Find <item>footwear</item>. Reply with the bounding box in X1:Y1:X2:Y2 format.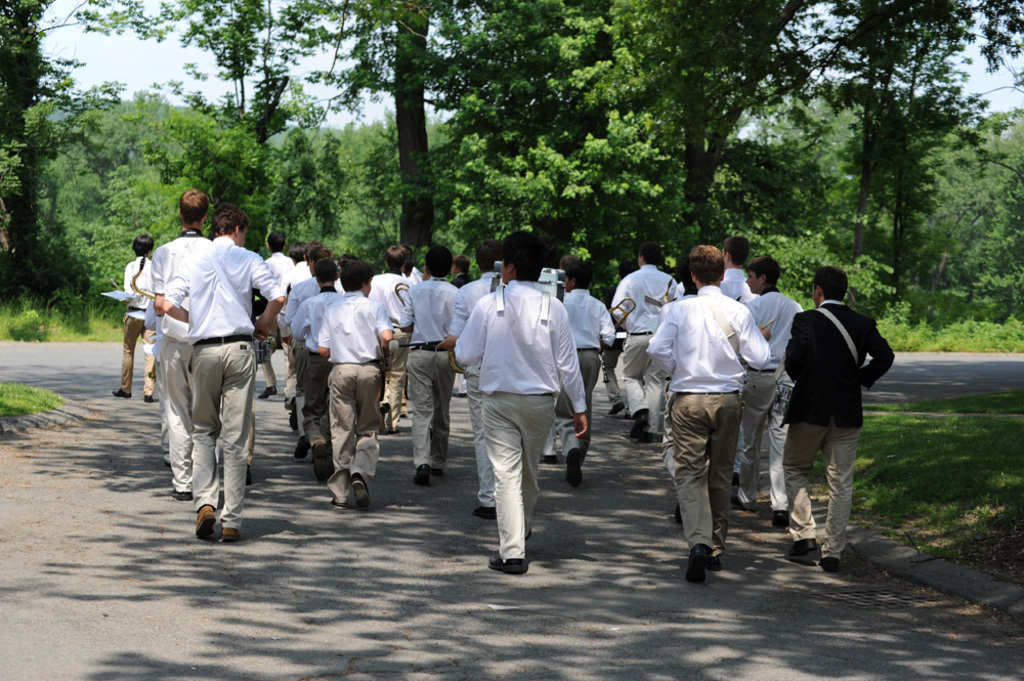
524:528:531:540.
